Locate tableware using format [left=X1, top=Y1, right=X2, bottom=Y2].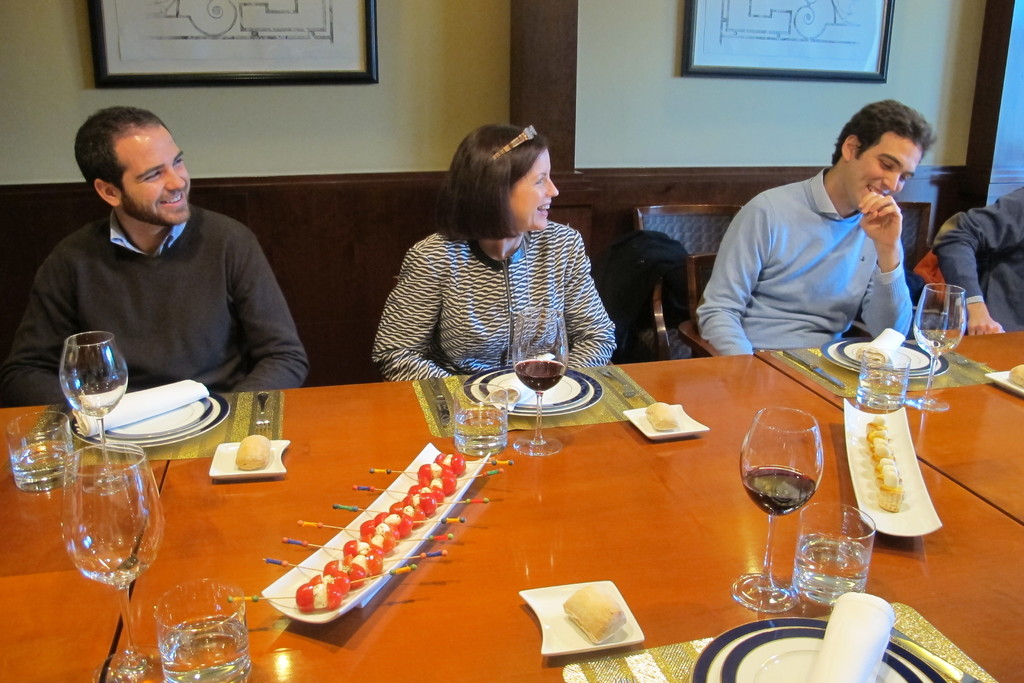
[left=697, top=618, right=944, bottom=682].
